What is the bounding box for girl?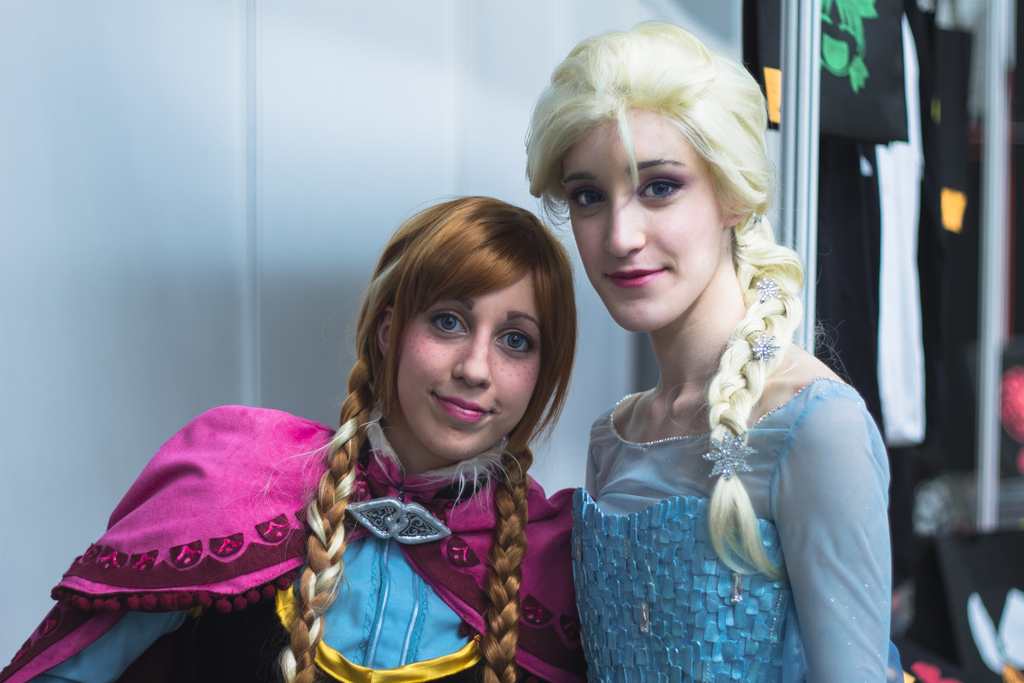
locate(519, 24, 932, 682).
